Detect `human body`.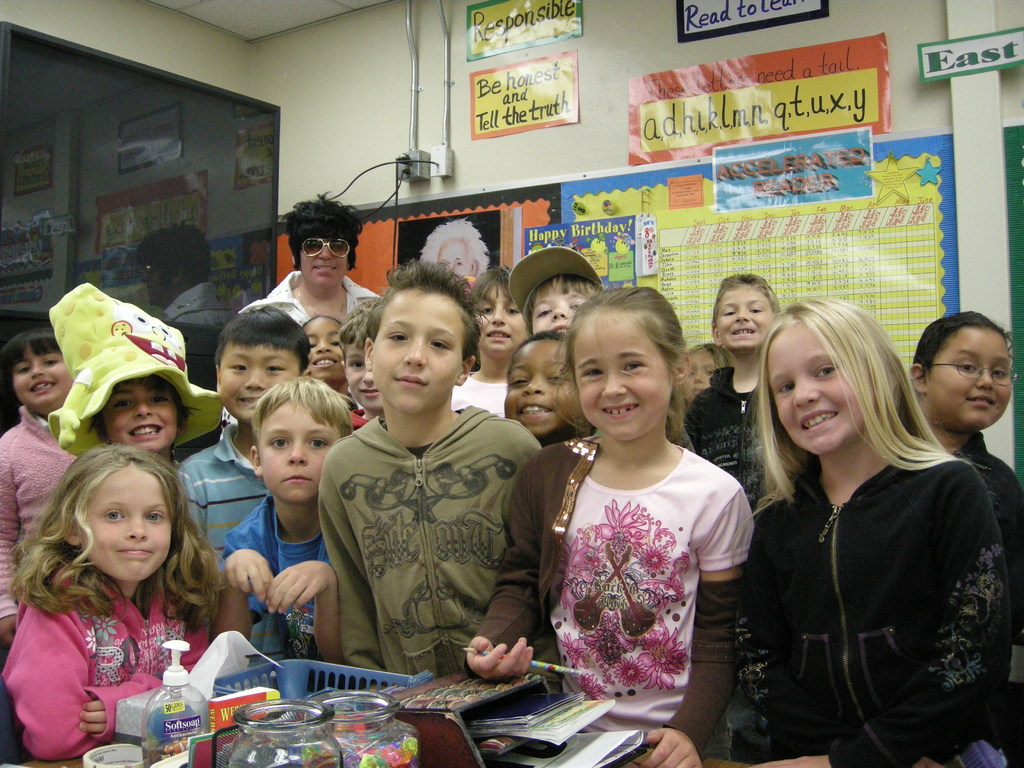
Detected at box=[344, 407, 545, 680].
